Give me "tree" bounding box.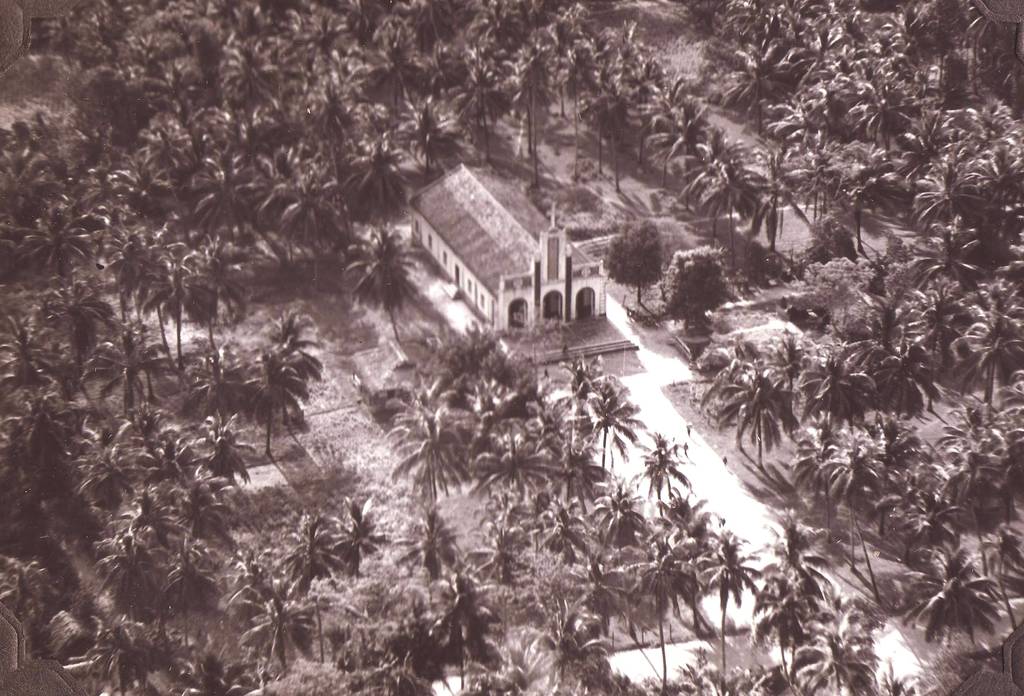
913/216/984/291.
